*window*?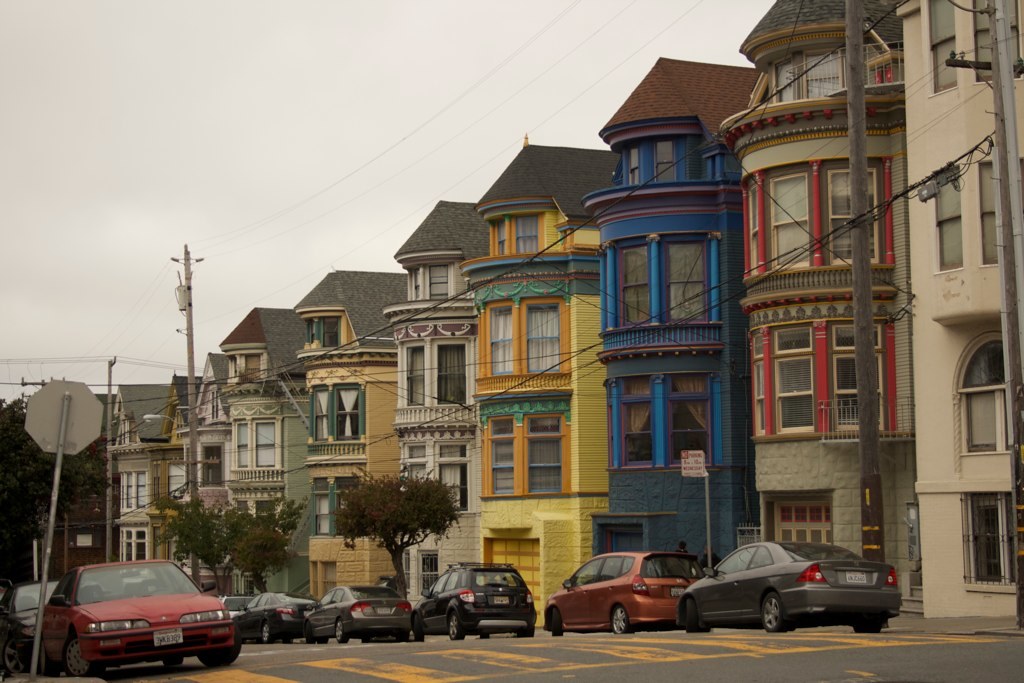
{"x1": 478, "y1": 415, "x2": 555, "y2": 500}
